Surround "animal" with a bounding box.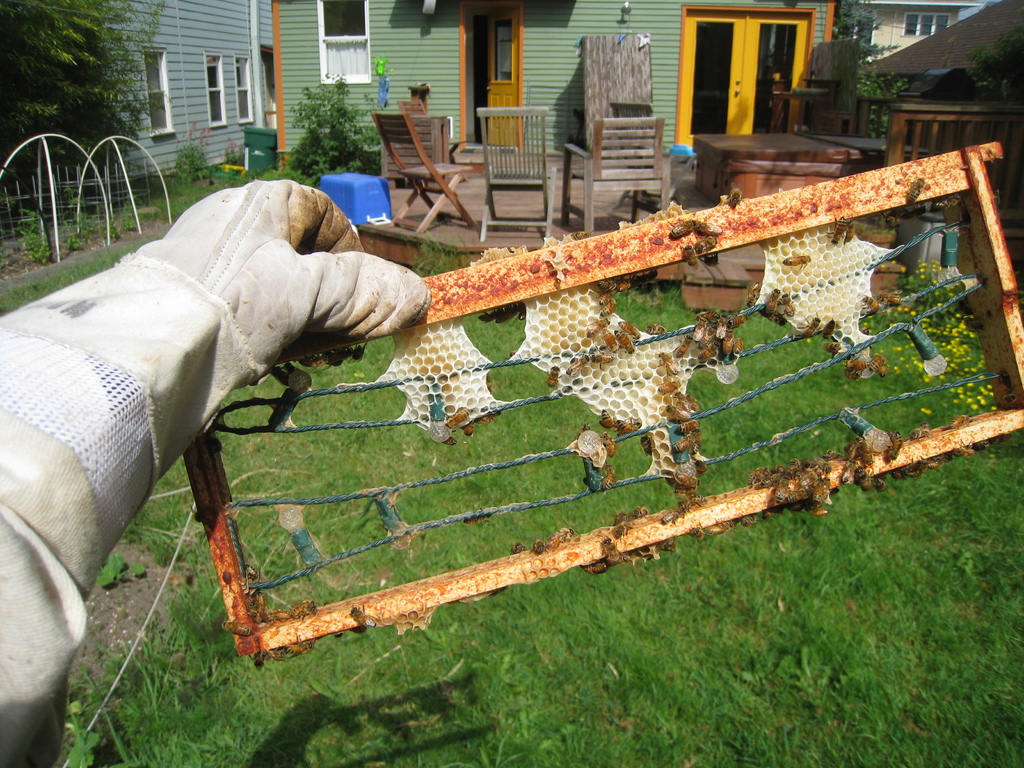
bbox(670, 221, 695, 241).
